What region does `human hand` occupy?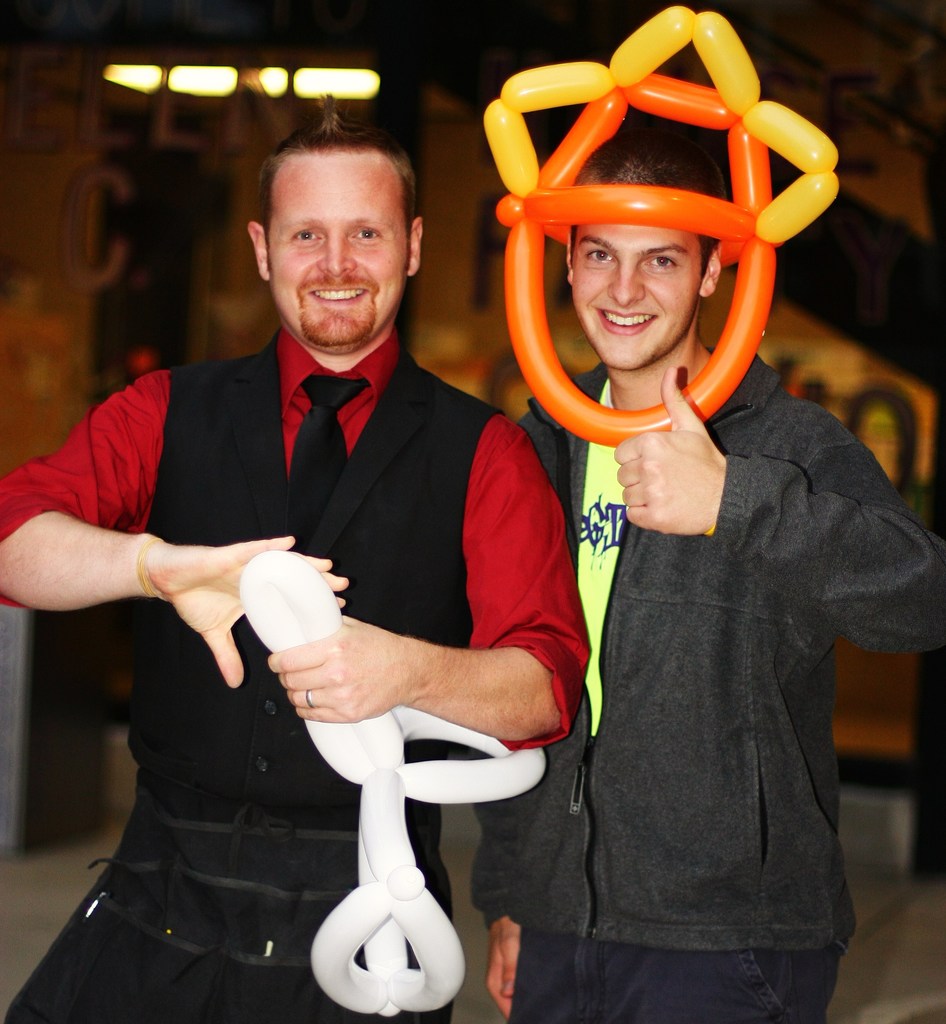
l=268, t=612, r=414, b=725.
